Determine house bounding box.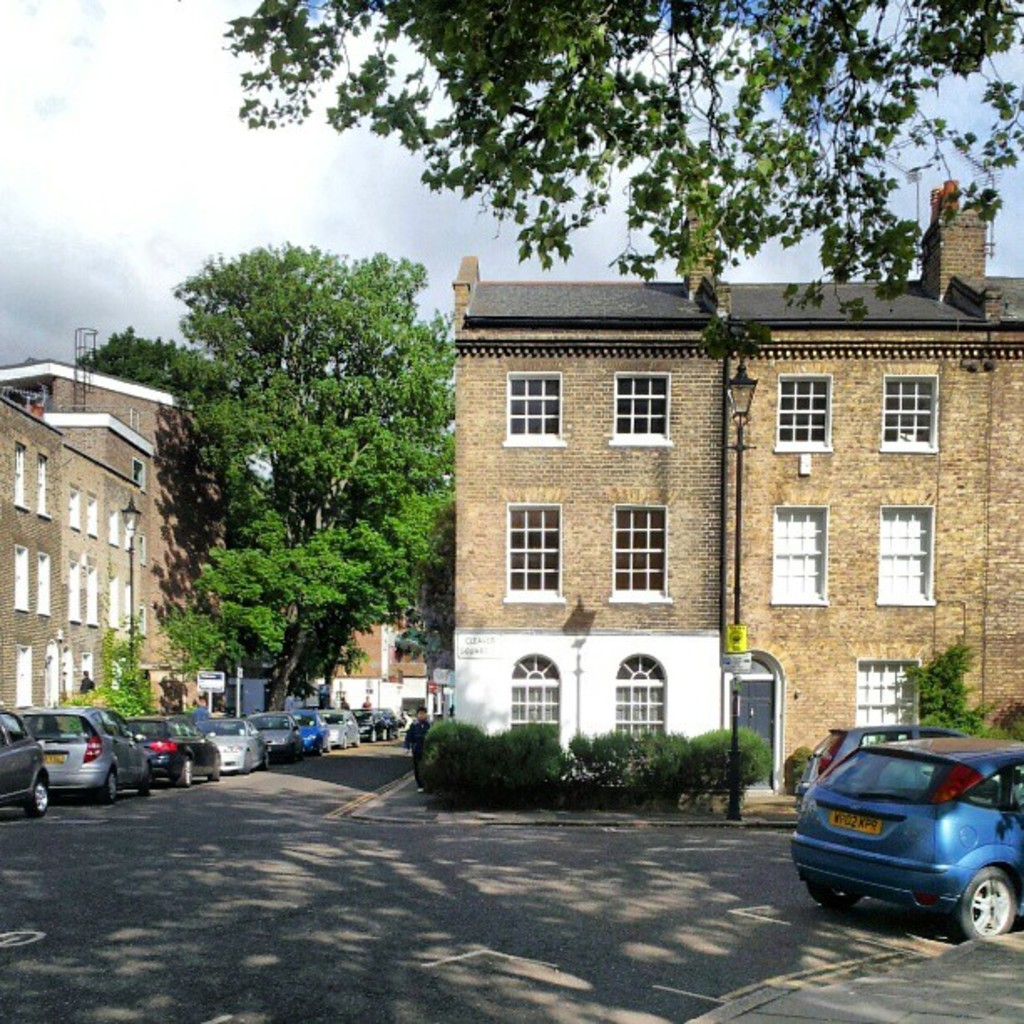
Determined: box=[0, 366, 264, 800].
